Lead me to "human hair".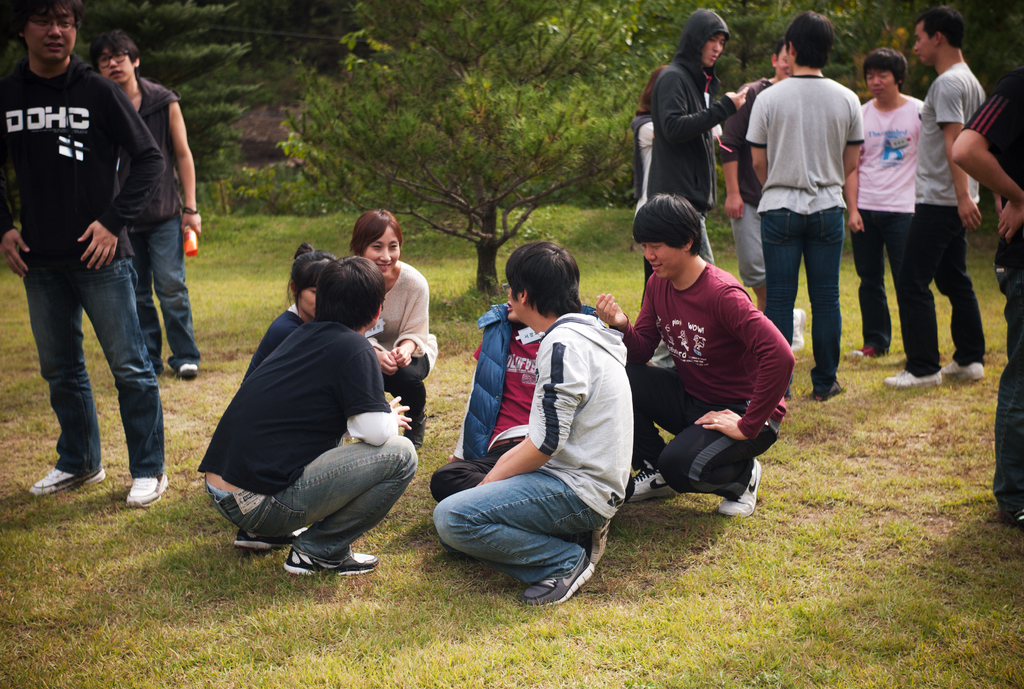
Lead to detection(500, 237, 585, 323).
